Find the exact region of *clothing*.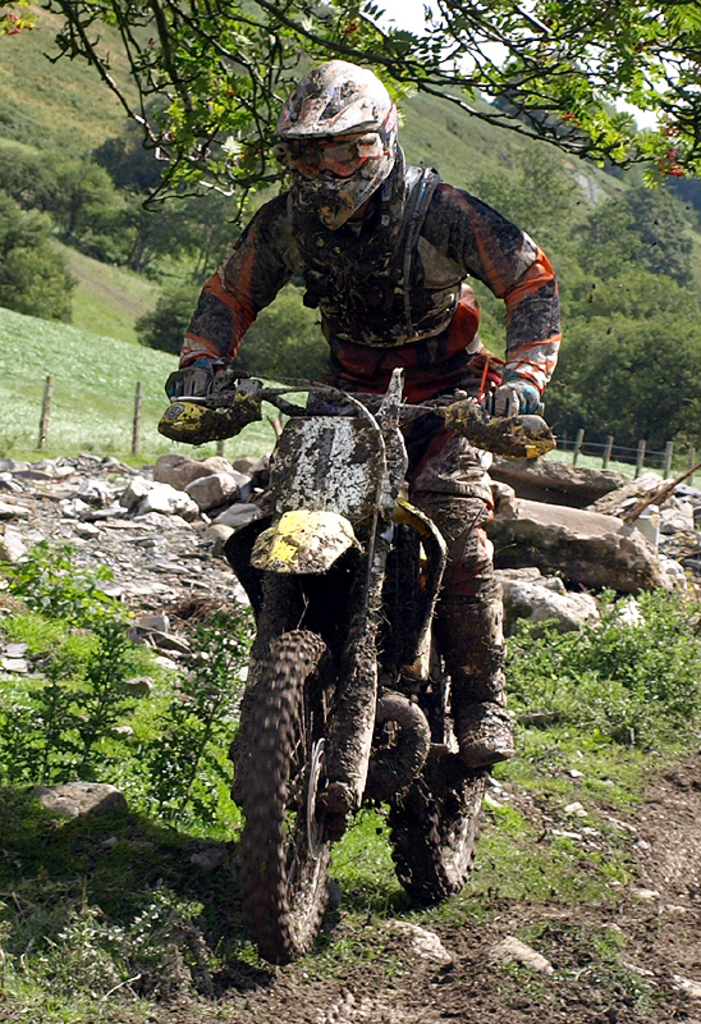
Exact region: [x1=187, y1=152, x2=562, y2=696].
